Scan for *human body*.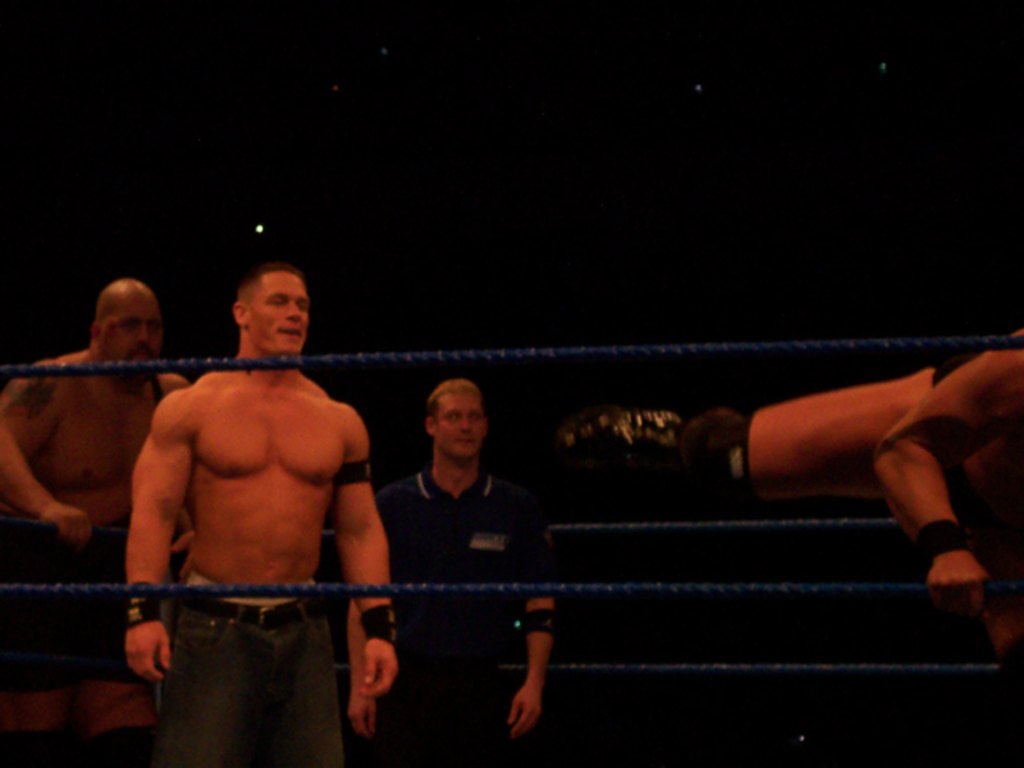
Scan result: [left=0, top=344, right=210, bottom=766].
